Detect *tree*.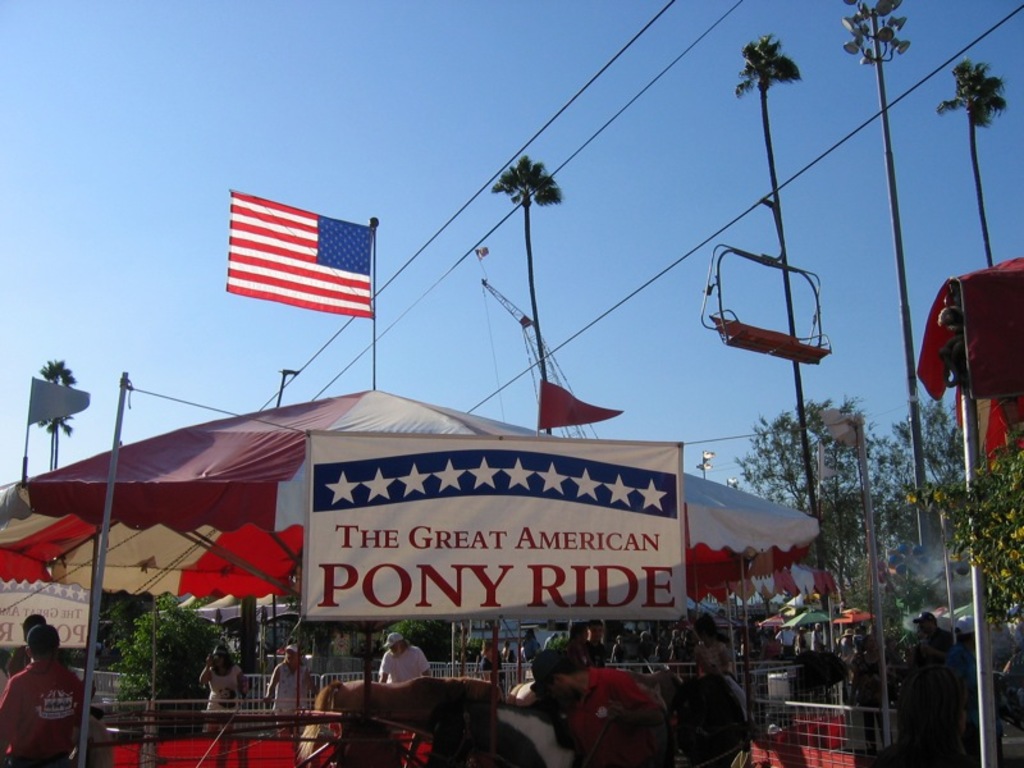
Detected at 732:32:820:570.
